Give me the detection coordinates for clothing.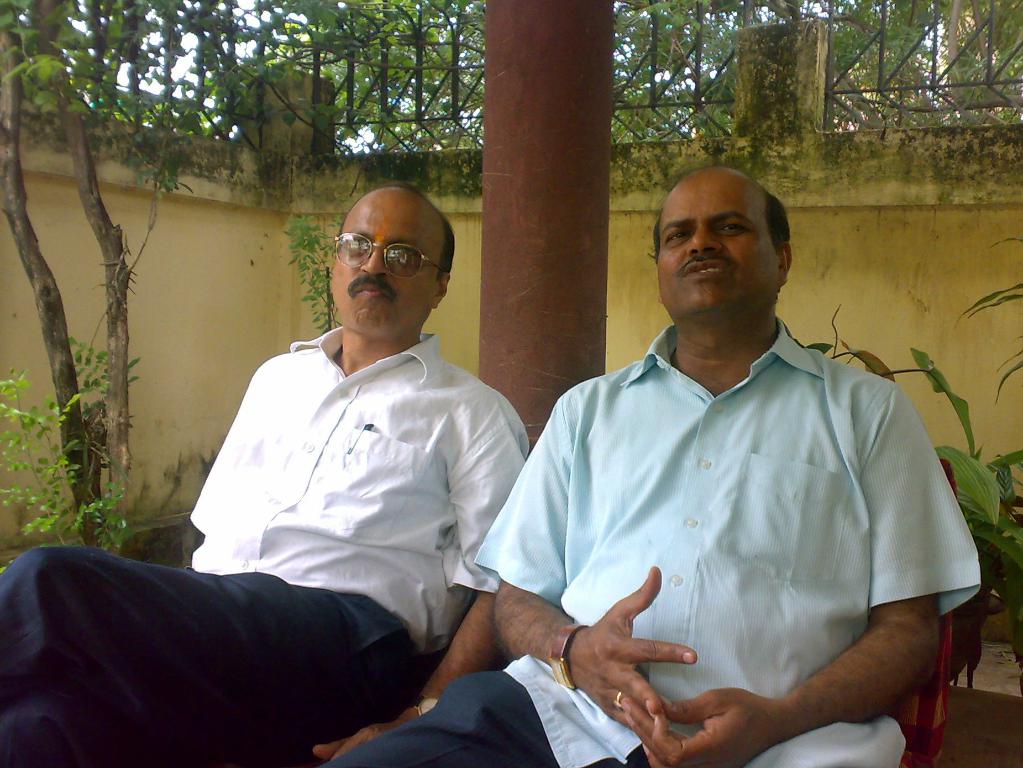
[x1=327, y1=321, x2=983, y2=767].
